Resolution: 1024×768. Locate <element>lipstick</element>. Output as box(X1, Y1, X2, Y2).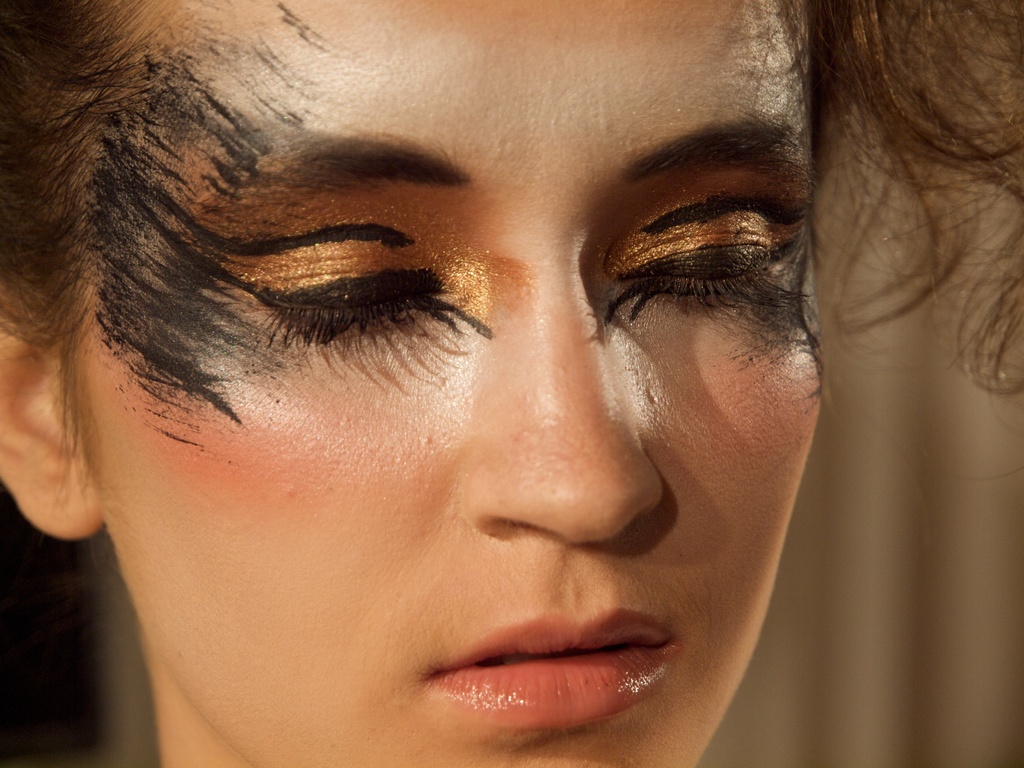
box(435, 604, 677, 728).
